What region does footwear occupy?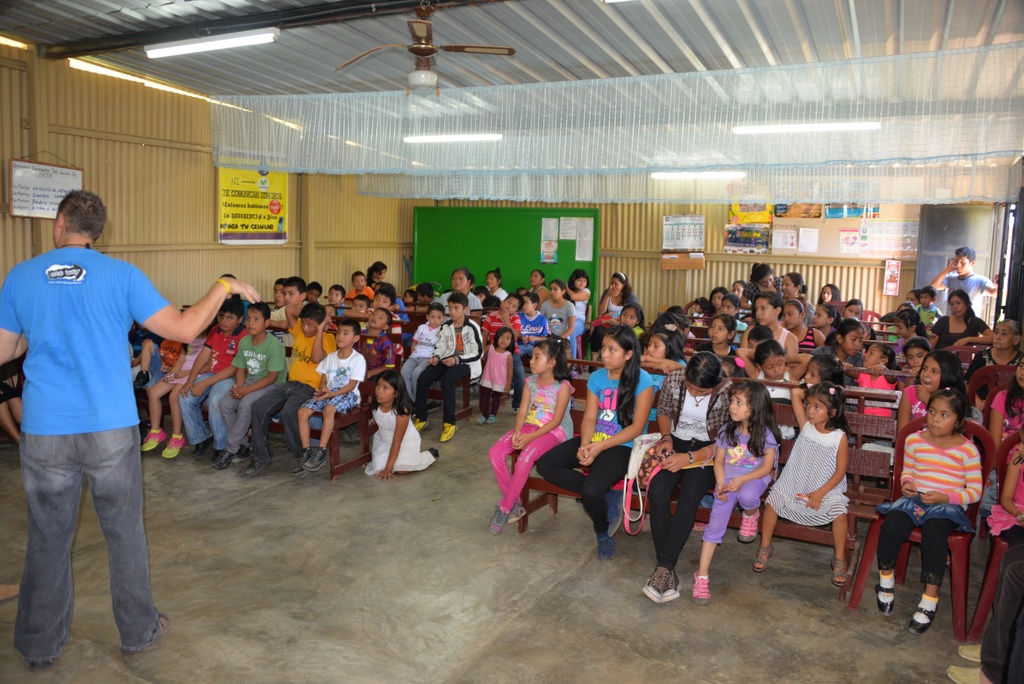
[426,448,441,460].
